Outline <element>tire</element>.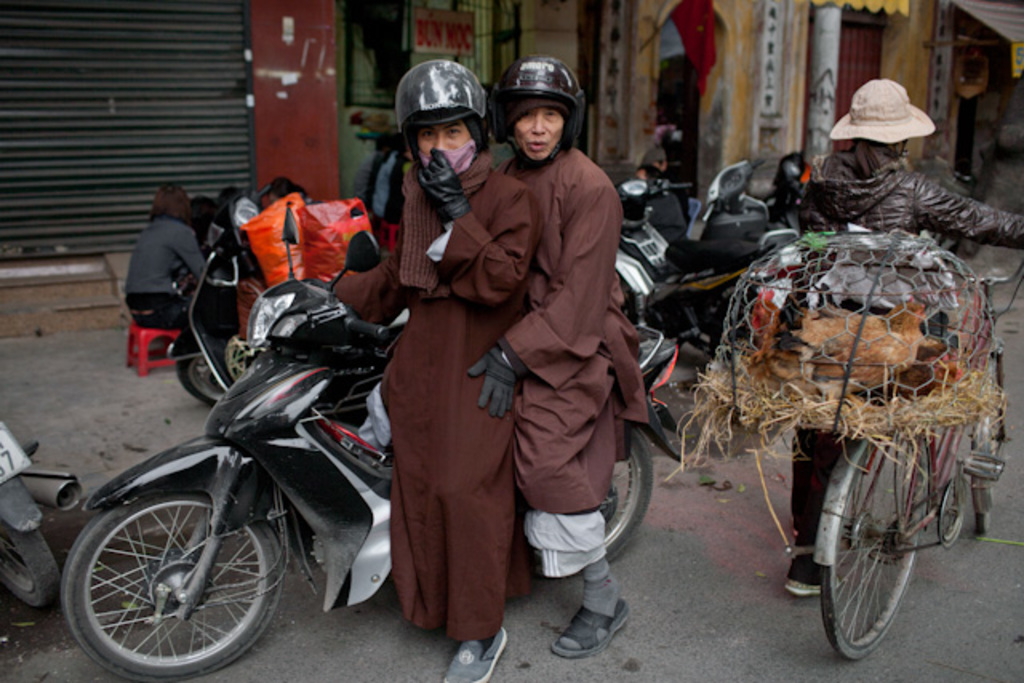
Outline: [left=58, top=472, right=277, bottom=672].
